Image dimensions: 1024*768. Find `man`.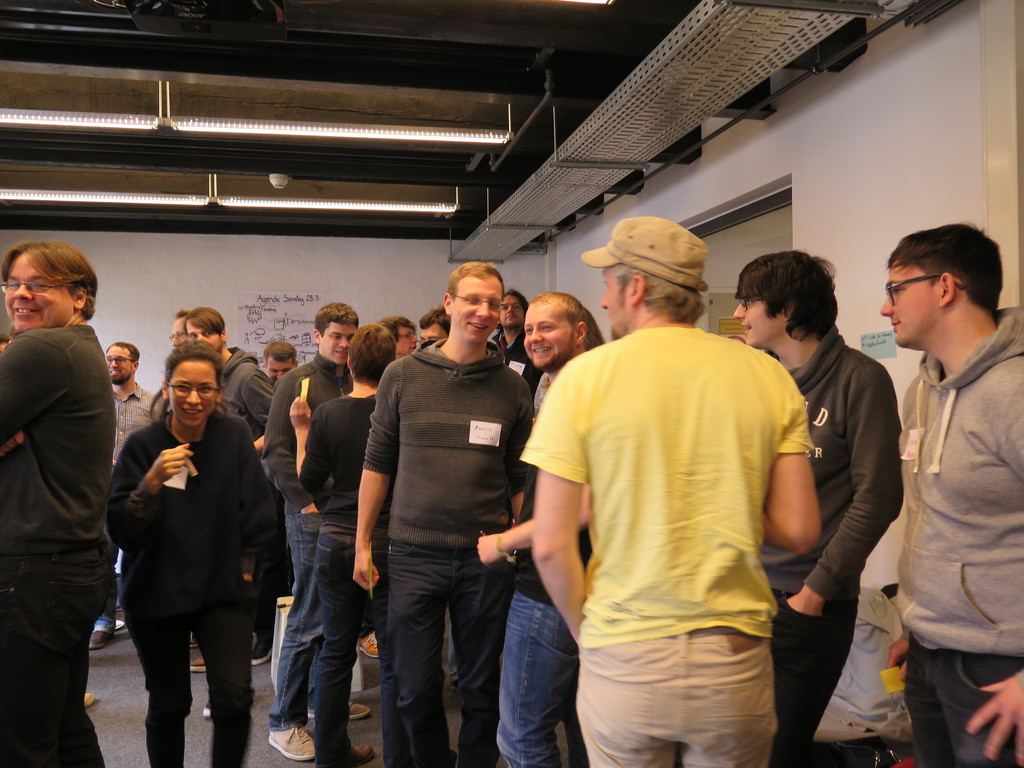
locate(0, 239, 119, 767).
